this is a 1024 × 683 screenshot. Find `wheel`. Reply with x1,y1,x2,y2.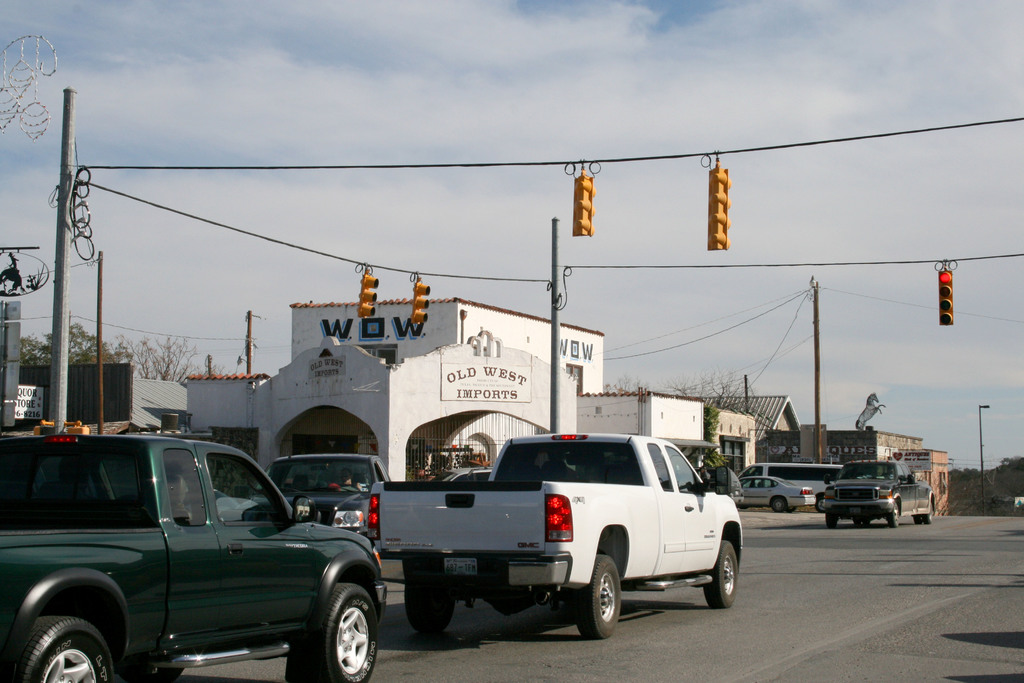
22,607,127,682.
